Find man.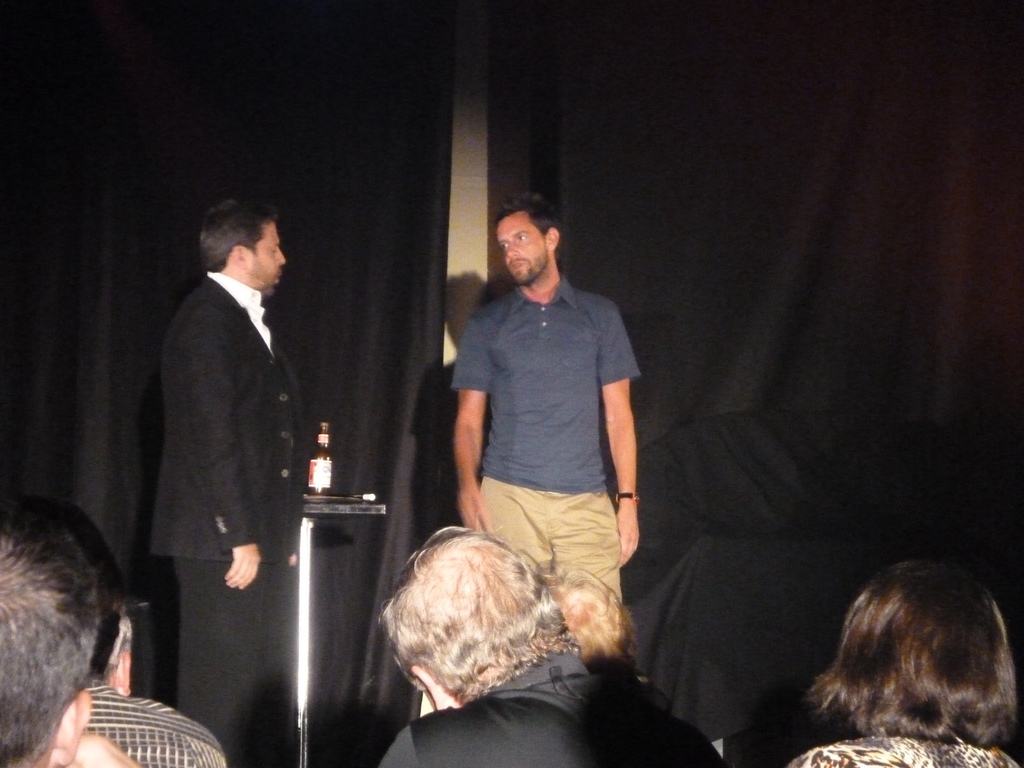
{"x1": 0, "y1": 491, "x2": 136, "y2": 767}.
